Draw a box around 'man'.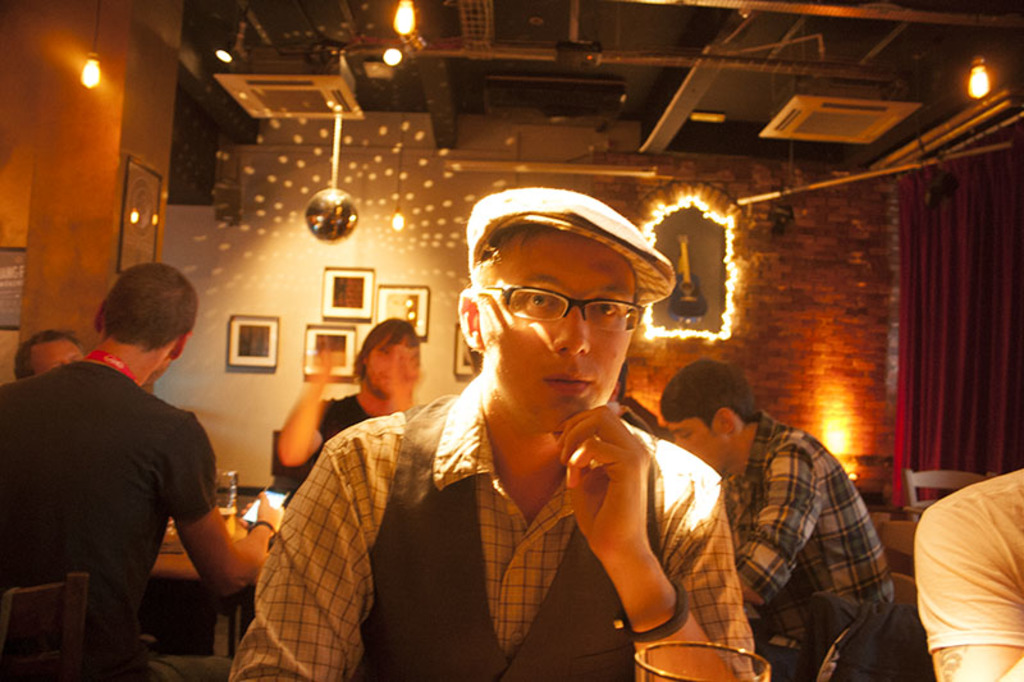
(x1=658, y1=357, x2=895, y2=681).
